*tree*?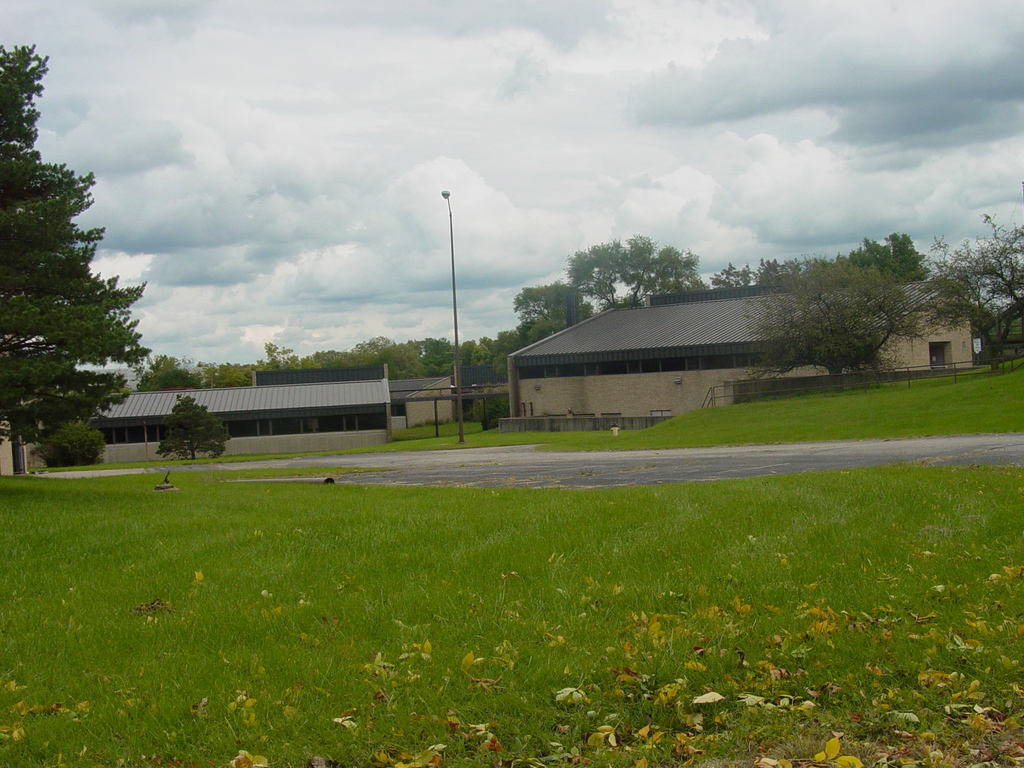
left=158, top=388, right=235, bottom=461
